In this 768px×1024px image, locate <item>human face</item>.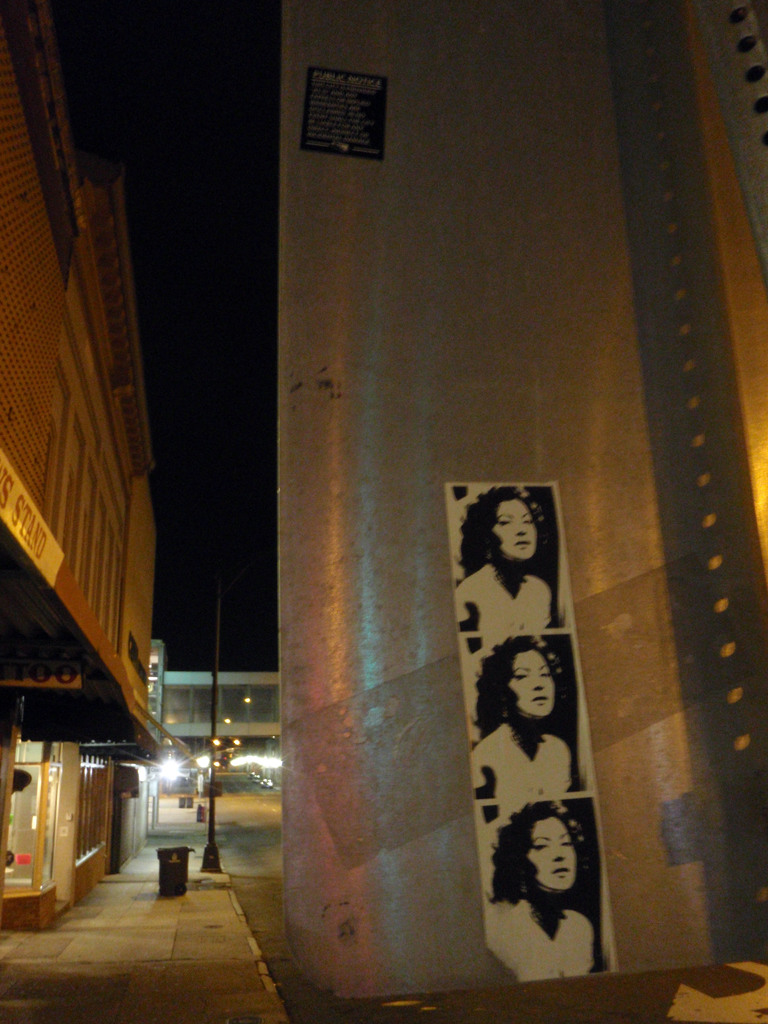
Bounding box: region(525, 822, 584, 897).
